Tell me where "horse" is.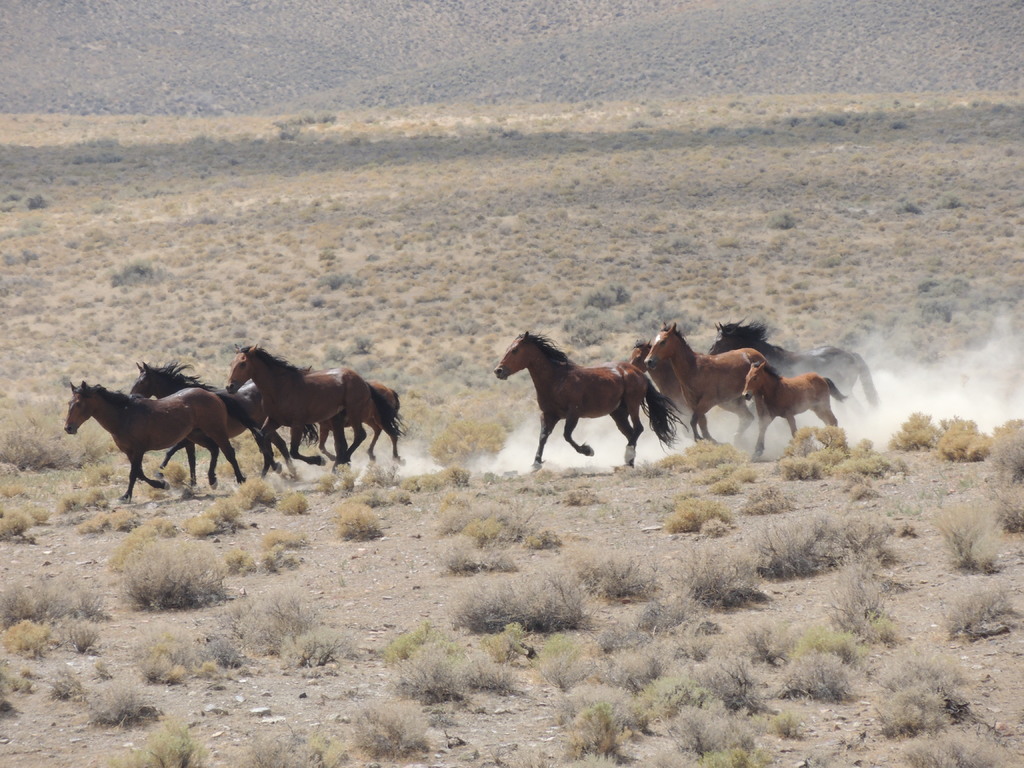
"horse" is at (left=627, top=339, right=687, bottom=431).
